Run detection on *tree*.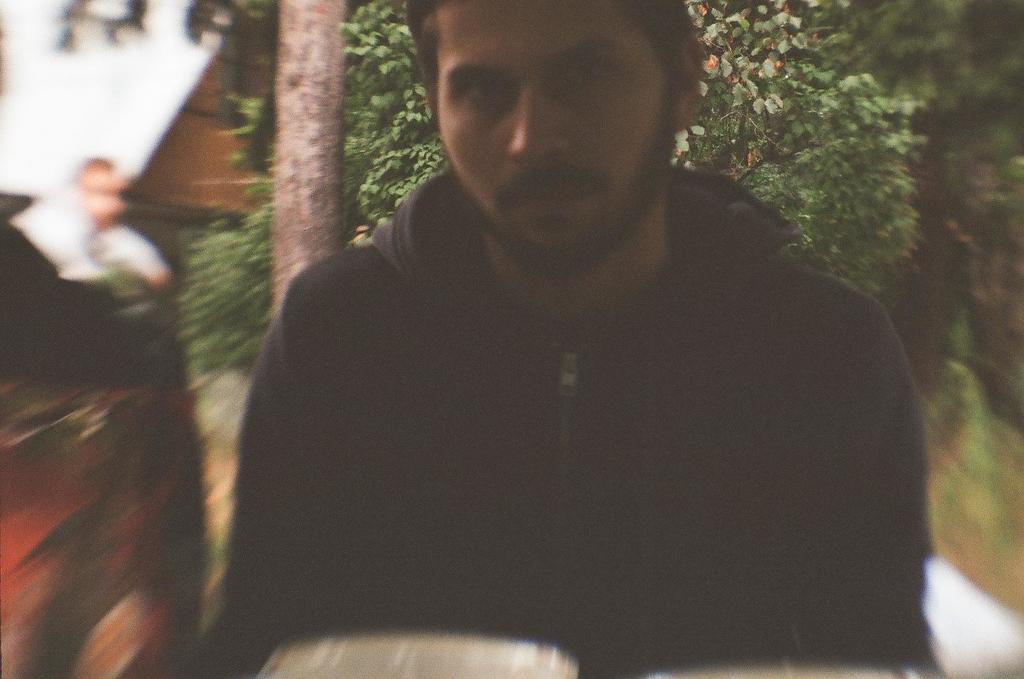
Result: Rect(208, 0, 927, 298).
